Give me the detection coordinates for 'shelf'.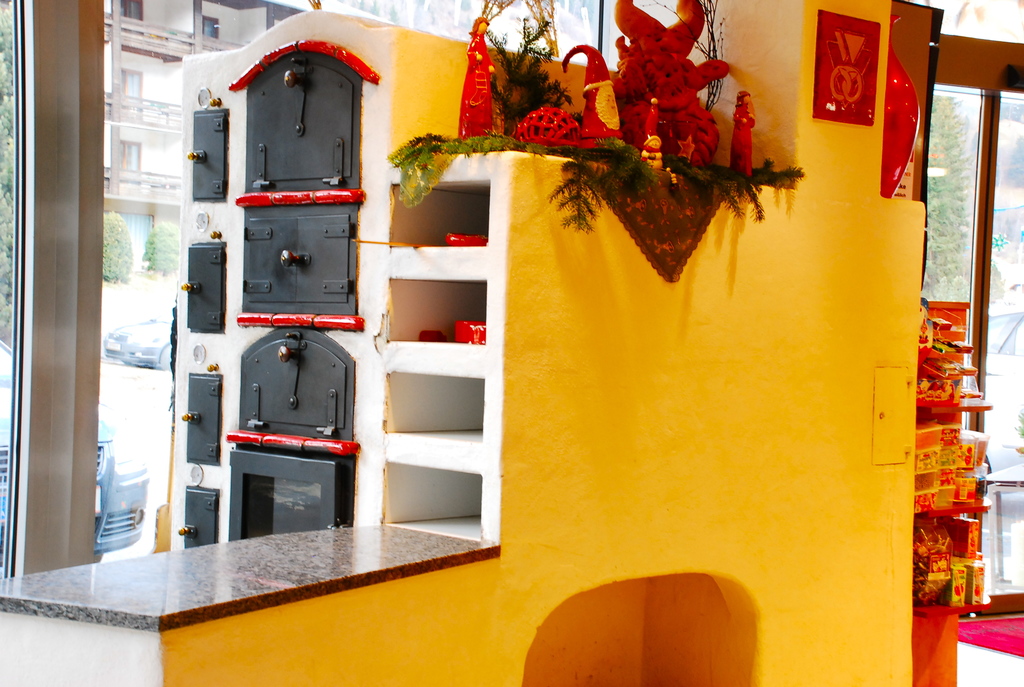
179, 107, 230, 211.
